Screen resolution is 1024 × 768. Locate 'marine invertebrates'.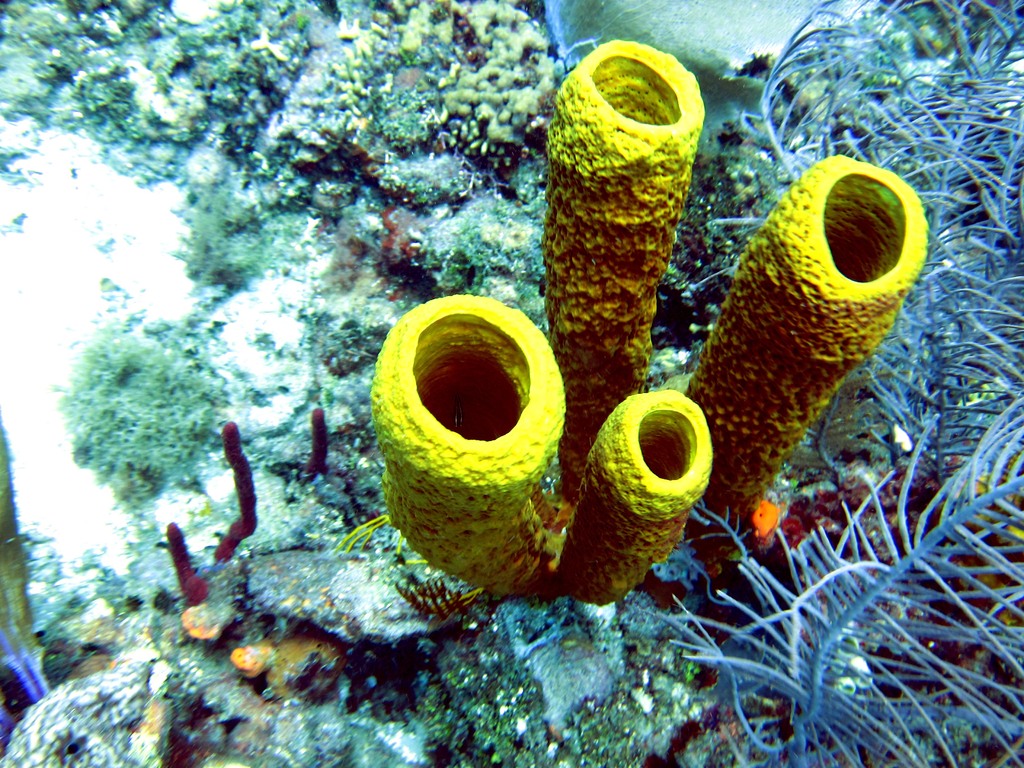
x1=364 y1=275 x2=561 y2=598.
